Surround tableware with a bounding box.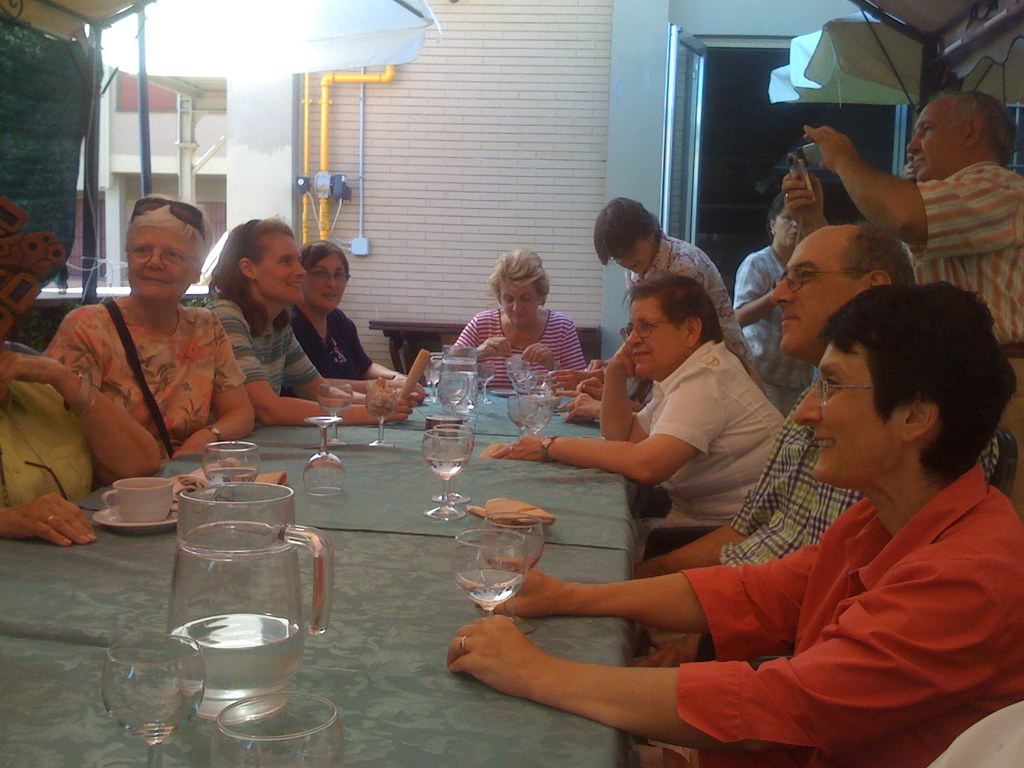
(x1=361, y1=383, x2=398, y2=446).
